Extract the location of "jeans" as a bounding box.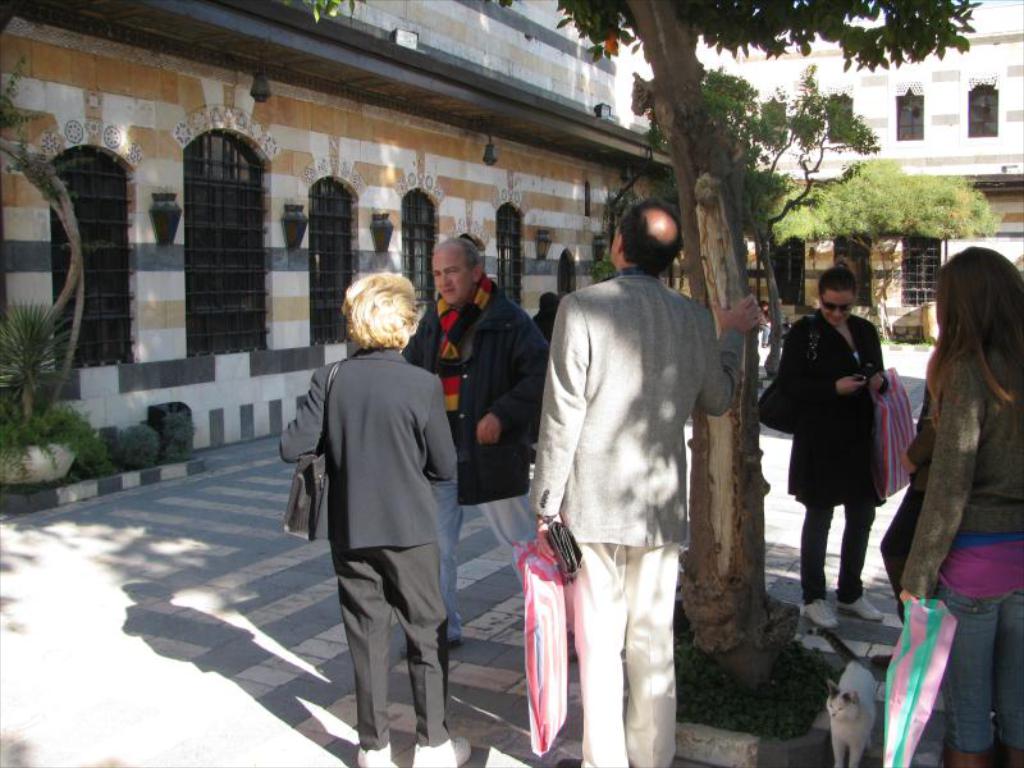
left=797, top=489, right=877, bottom=603.
